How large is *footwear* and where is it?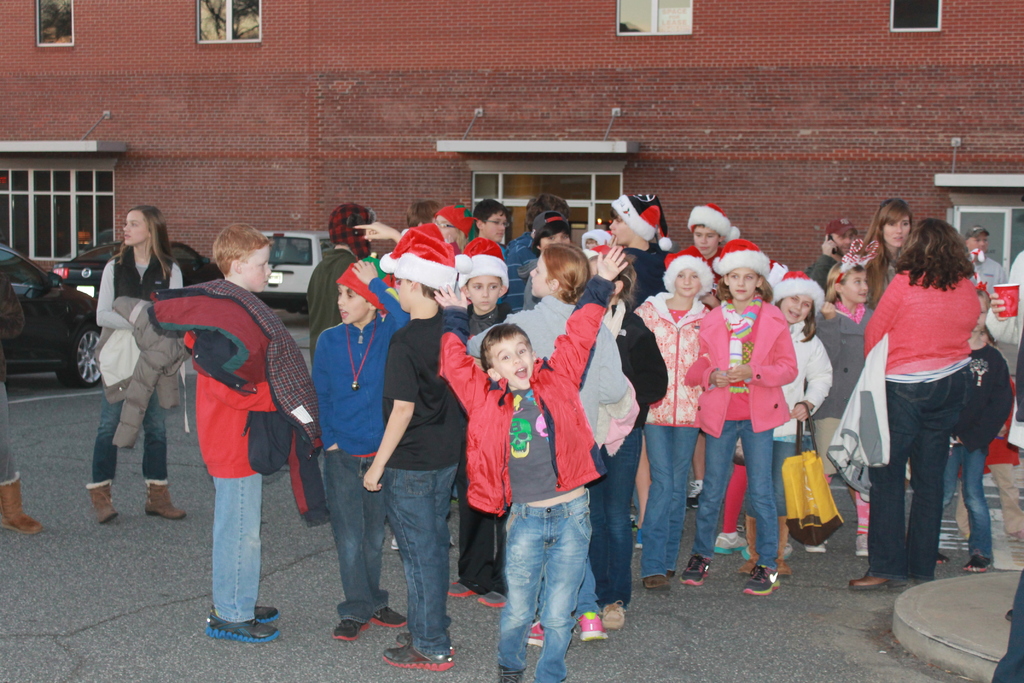
Bounding box: (958,551,993,573).
